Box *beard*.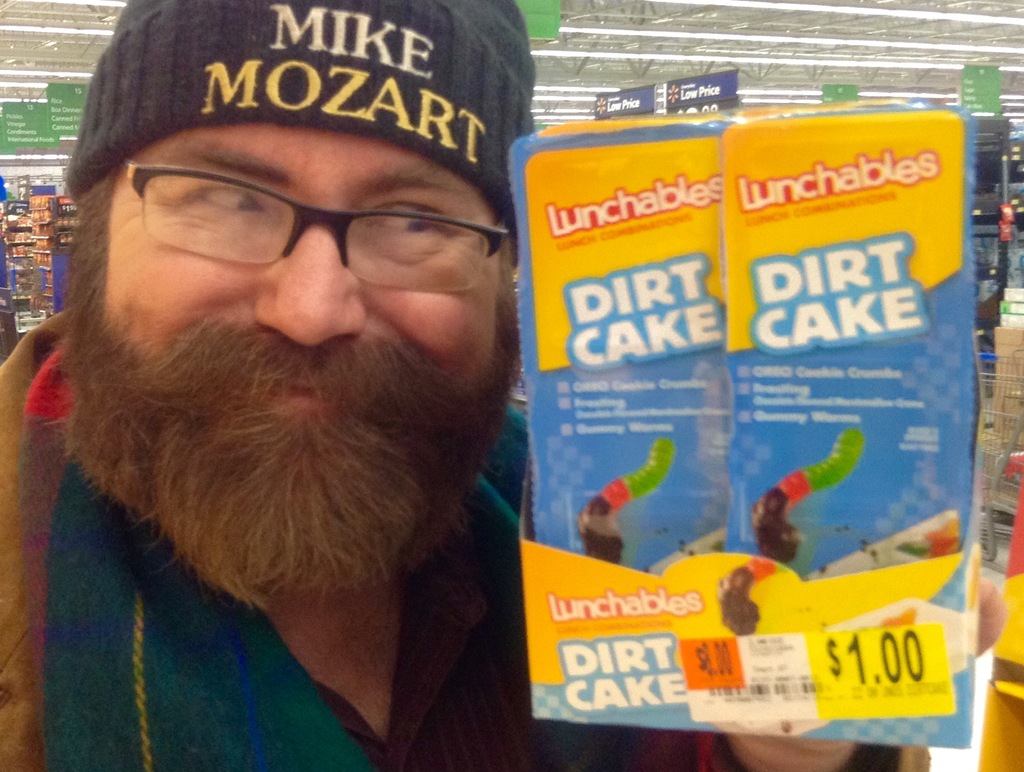
Rect(55, 211, 514, 637).
